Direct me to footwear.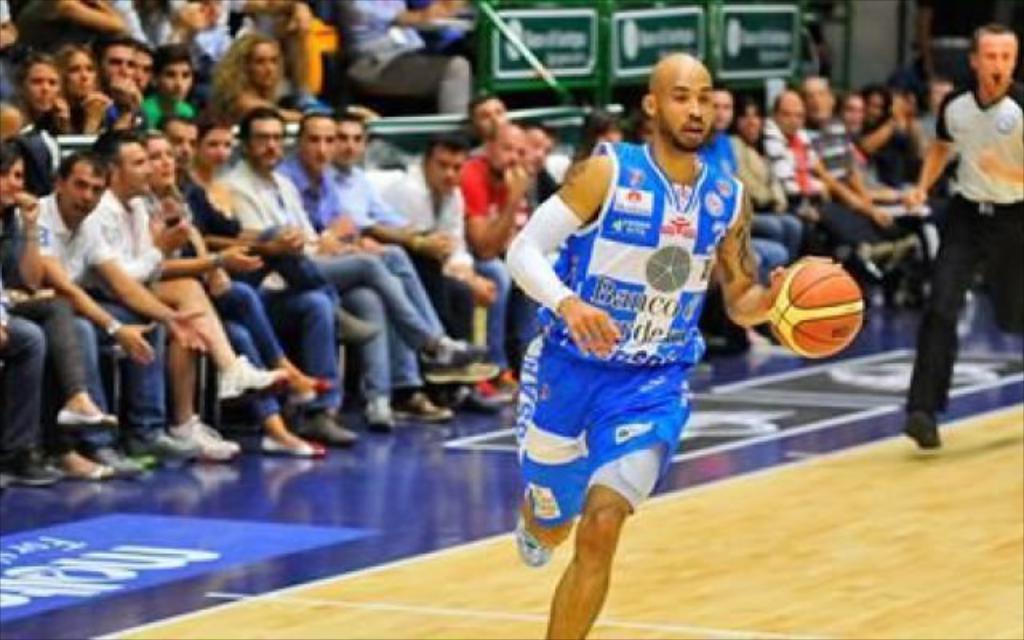
Direction: {"x1": 259, "y1": 435, "x2": 330, "y2": 456}.
